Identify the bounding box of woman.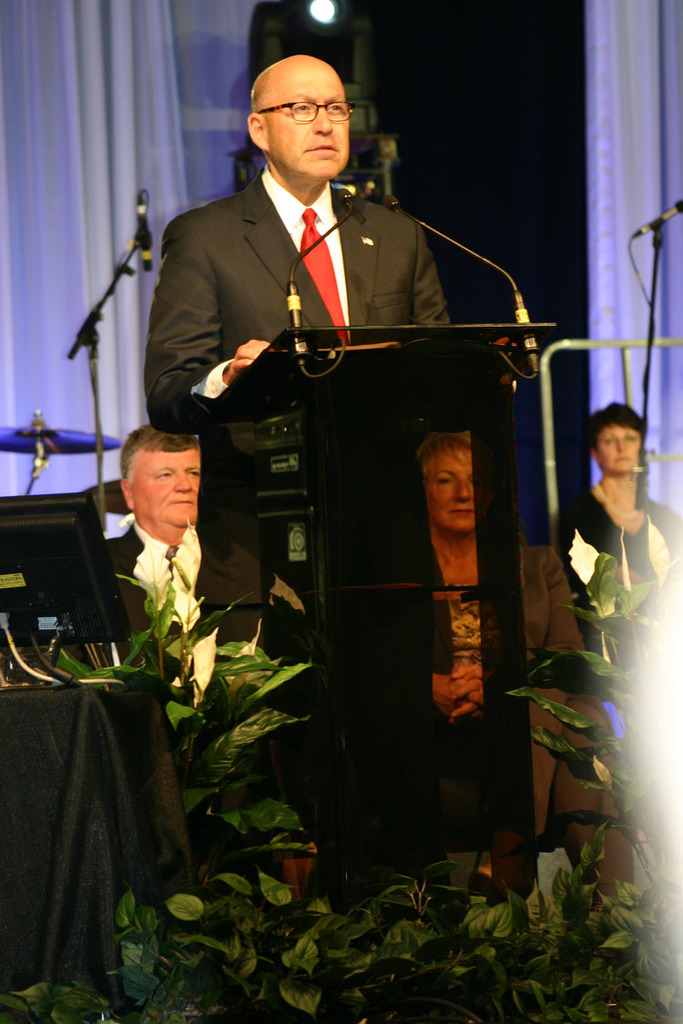
[323, 433, 594, 865].
